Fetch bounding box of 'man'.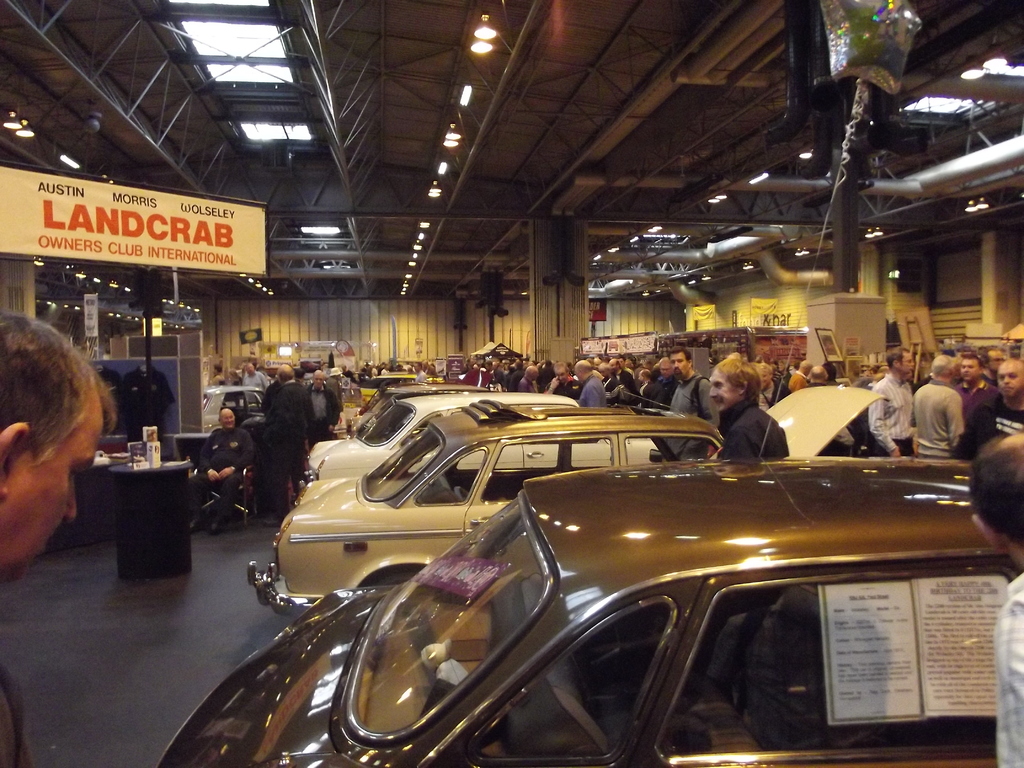
Bbox: <box>189,406,255,535</box>.
